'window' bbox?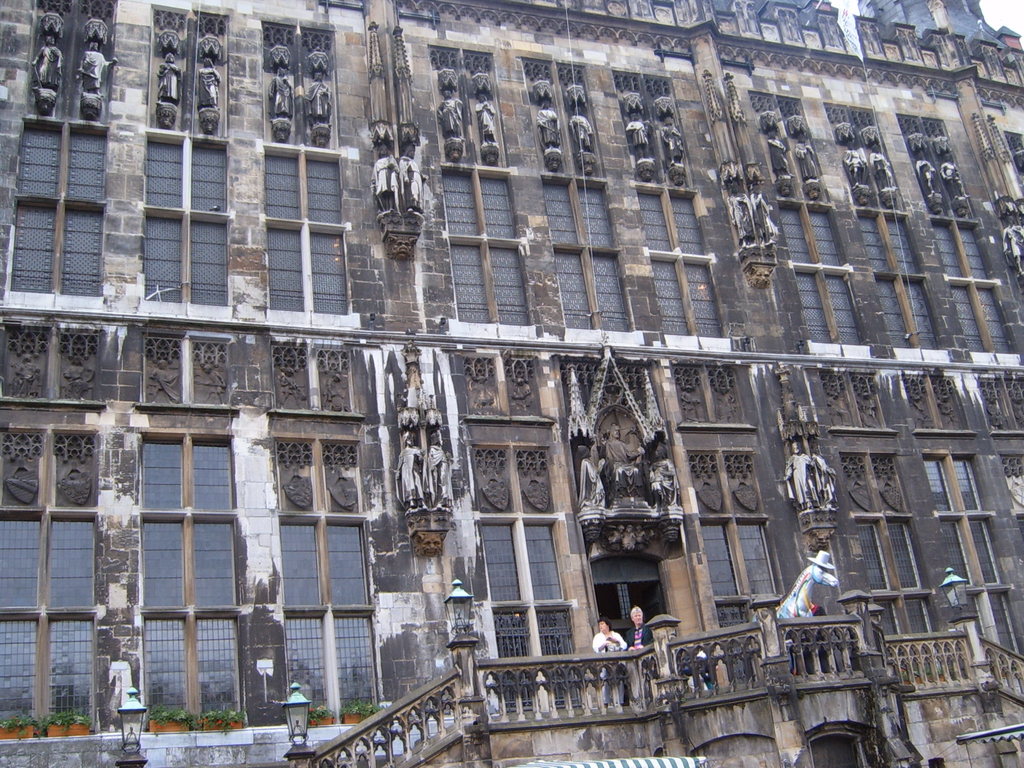
<bbox>279, 515, 374, 712</bbox>
